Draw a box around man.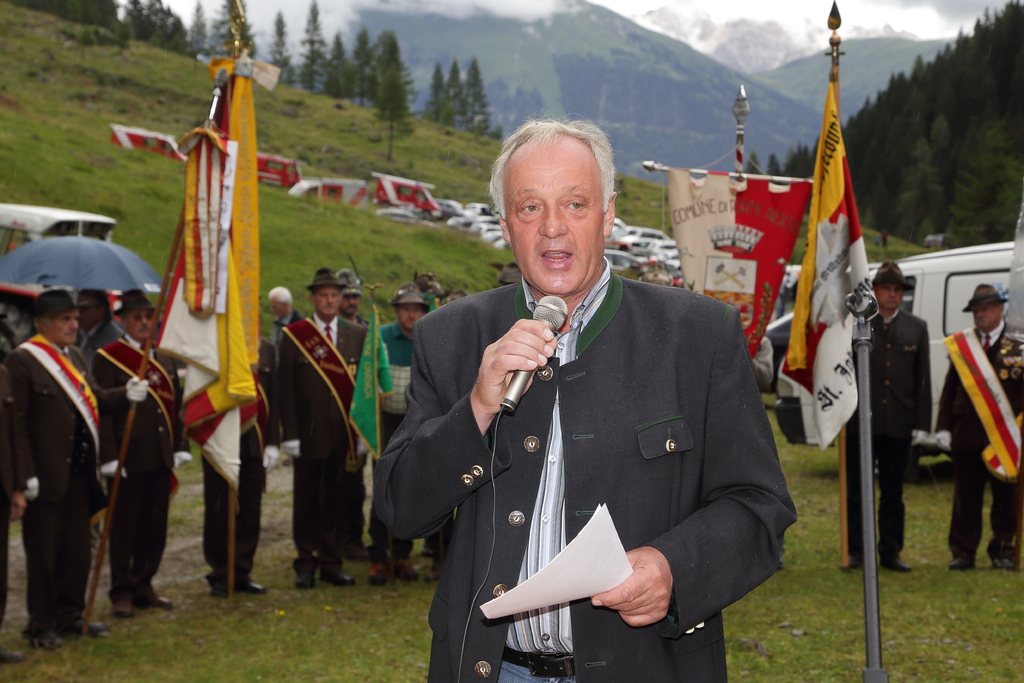
pyautogui.locateOnScreen(339, 268, 399, 459).
